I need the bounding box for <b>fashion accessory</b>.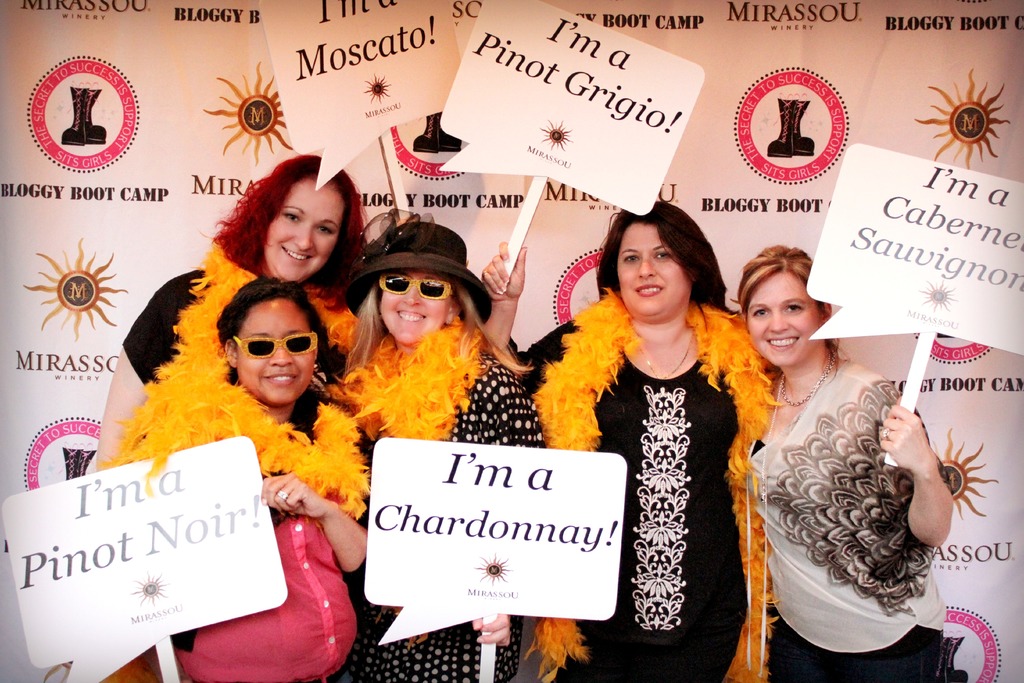
Here it is: Rect(275, 489, 291, 500).
